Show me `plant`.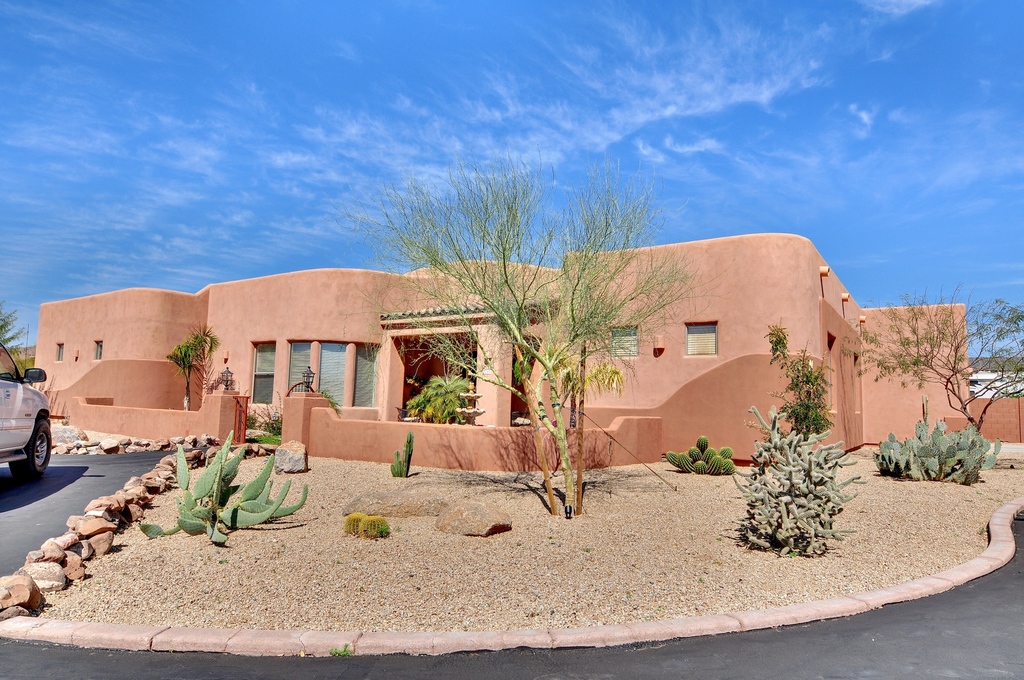
`plant` is here: 138/430/319/550.
